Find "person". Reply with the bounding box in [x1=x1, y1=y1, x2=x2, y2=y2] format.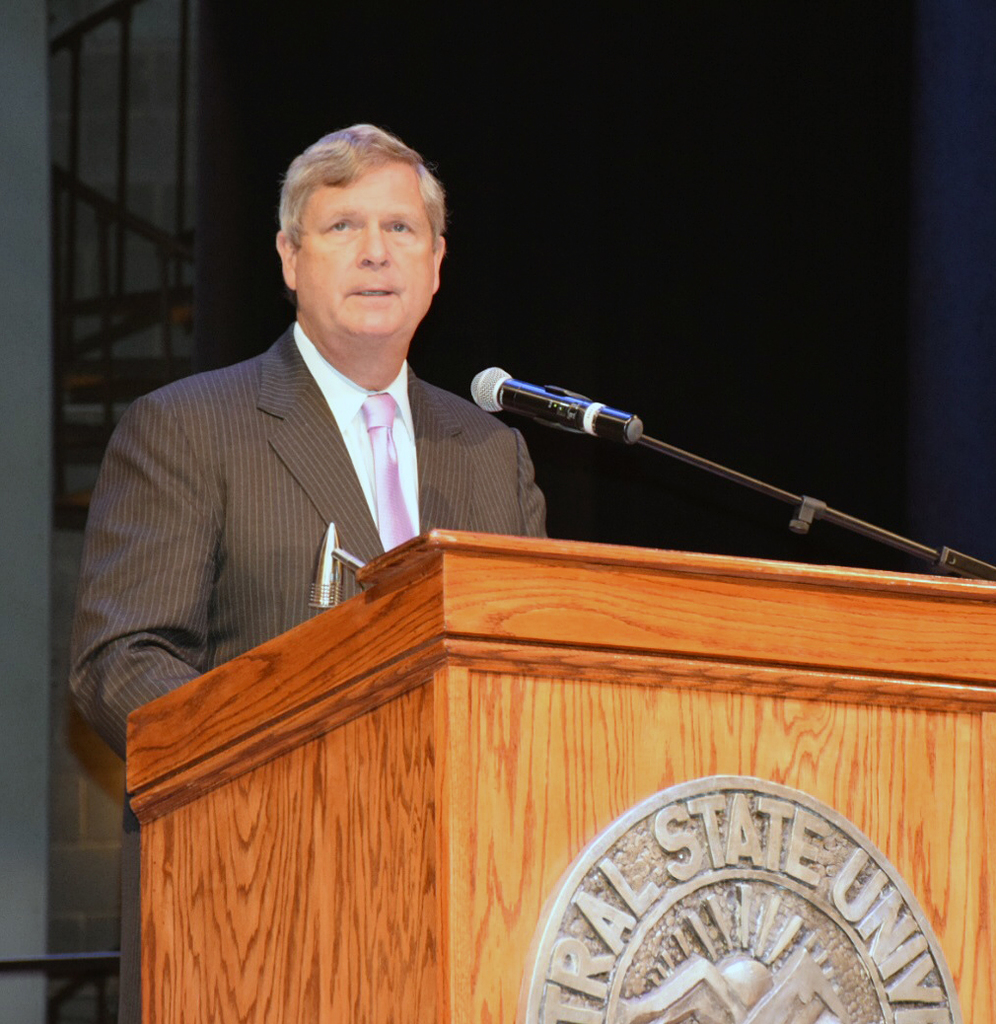
[x1=87, y1=126, x2=575, y2=785].
